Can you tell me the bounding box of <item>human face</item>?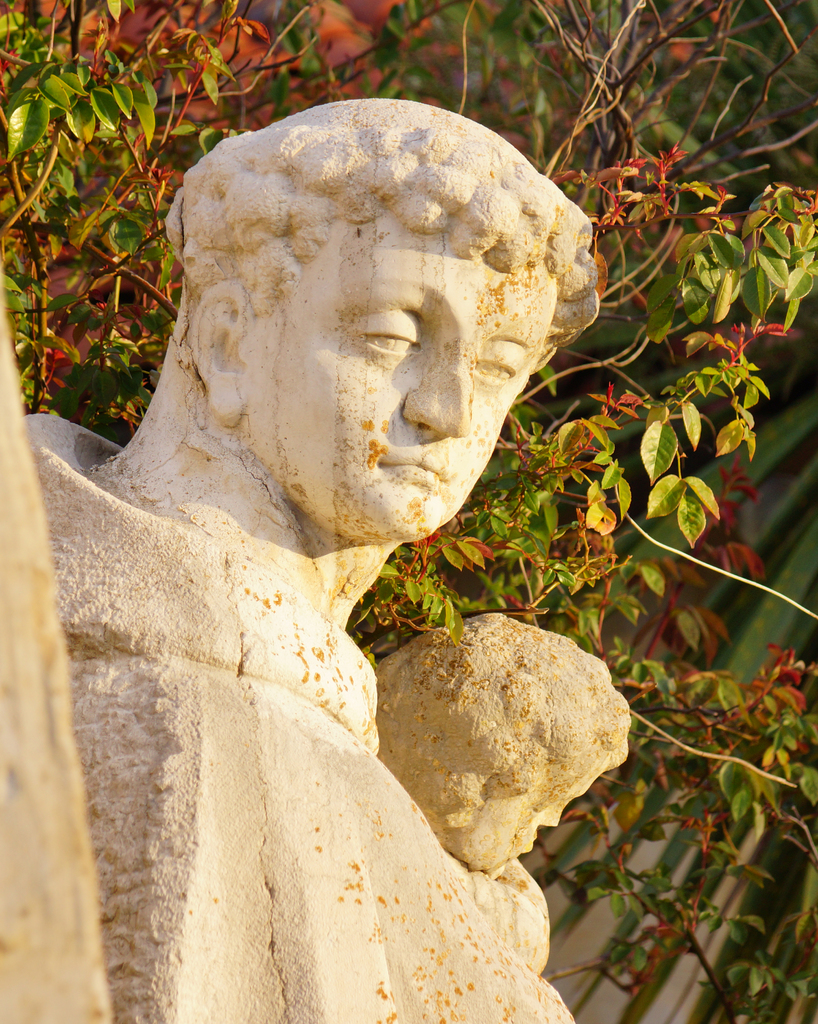
<box>247,205,559,547</box>.
